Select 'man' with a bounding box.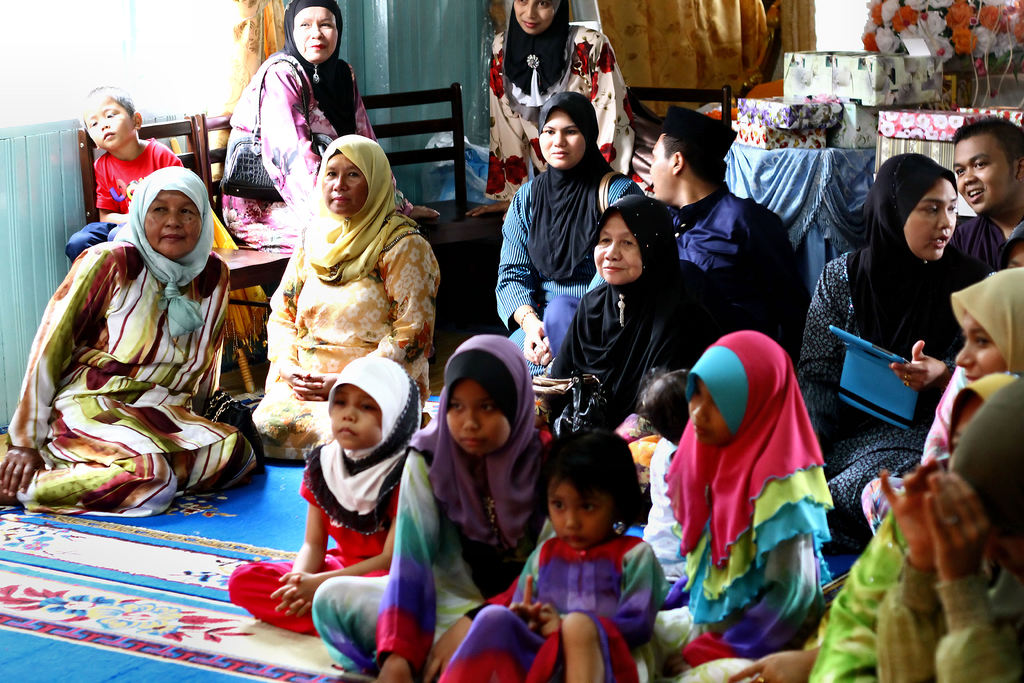
pyautogui.locateOnScreen(947, 117, 1023, 265).
